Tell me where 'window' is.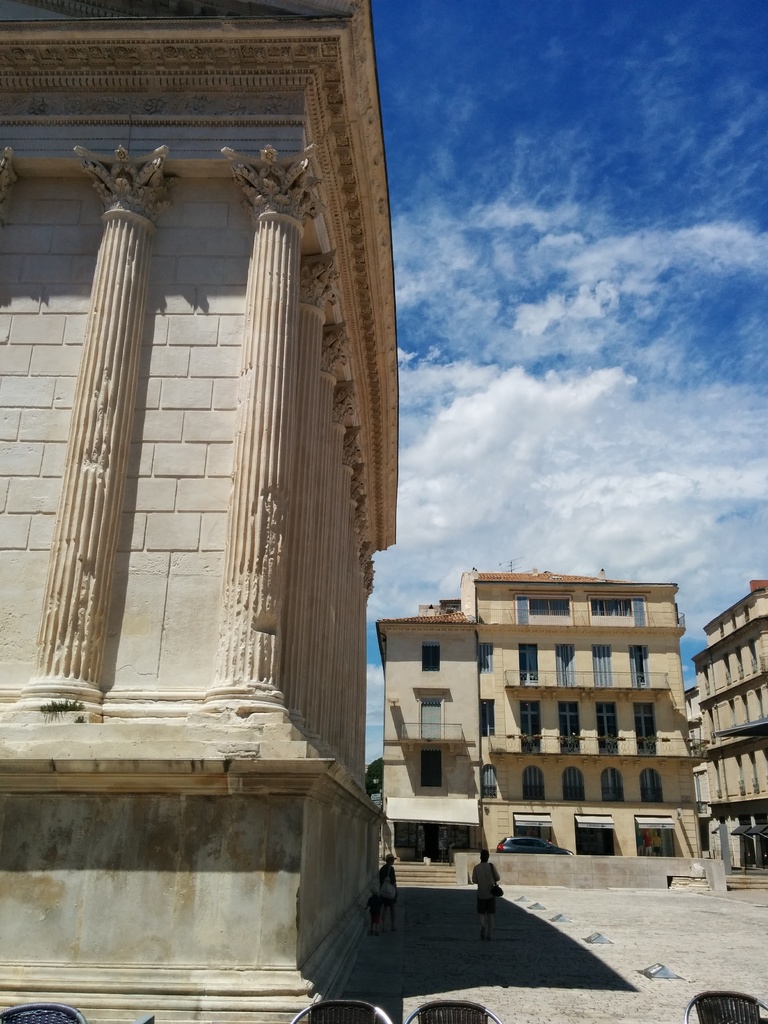
'window' is at box=[641, 769, 664, 809].
